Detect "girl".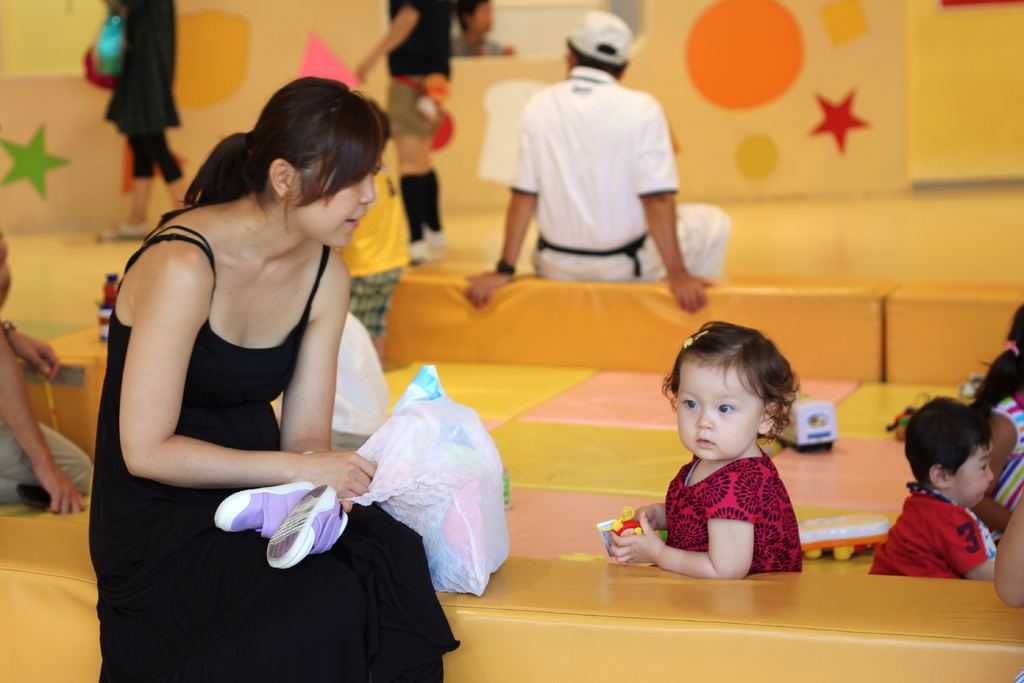
Detected at (89,77,459,682).
